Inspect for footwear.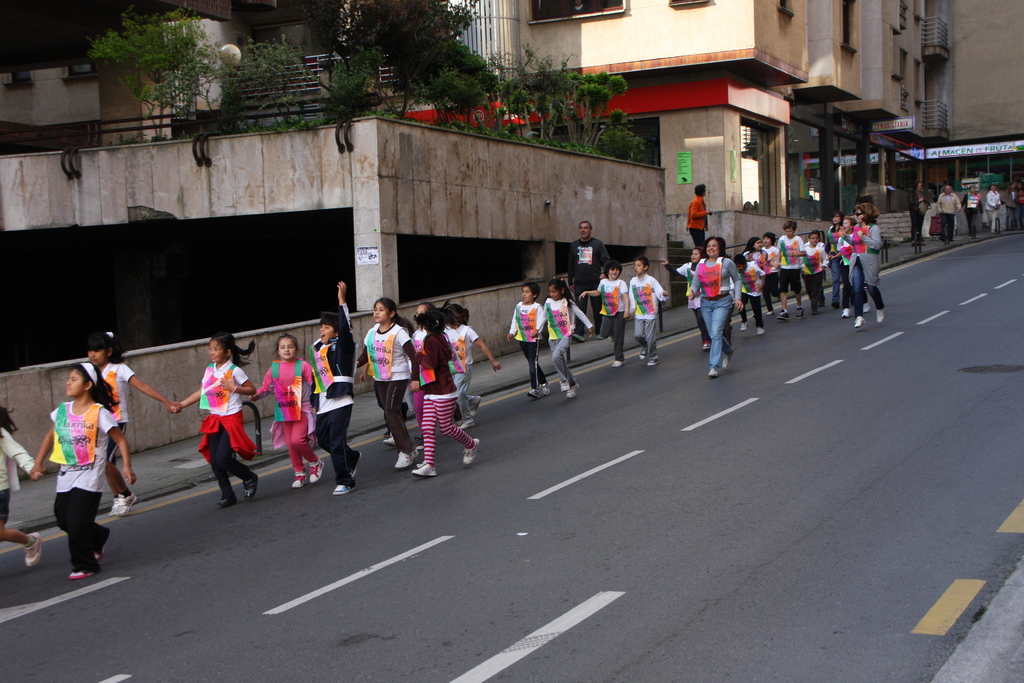
Inspection: pyautogui.locateOnScreen(291, 473, 303, 491).
